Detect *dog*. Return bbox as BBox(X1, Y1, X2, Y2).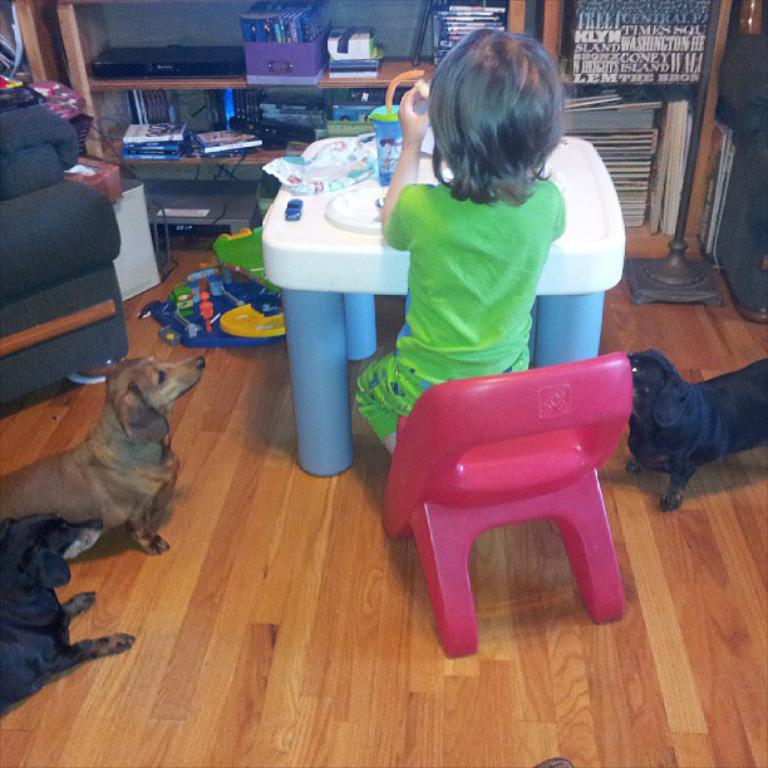
BBox(625, 350, 767, 516).
